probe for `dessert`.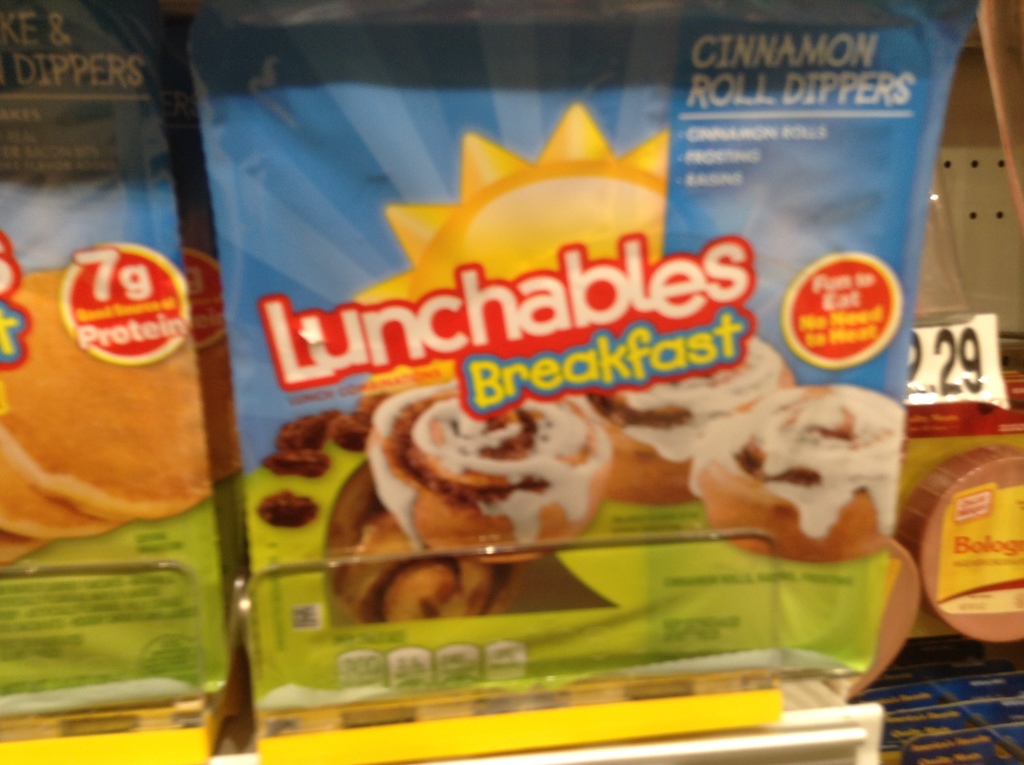
Probe result: 605,341,788,503.
